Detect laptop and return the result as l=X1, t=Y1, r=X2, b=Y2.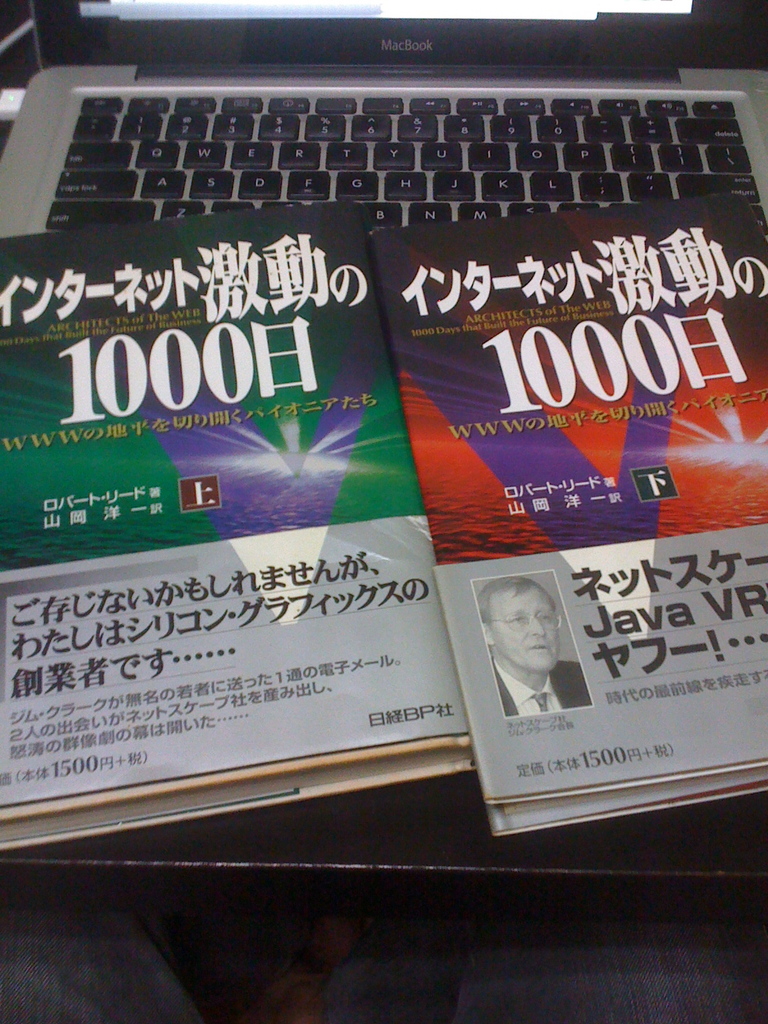
l=1, t=0, r=767, b=243.
